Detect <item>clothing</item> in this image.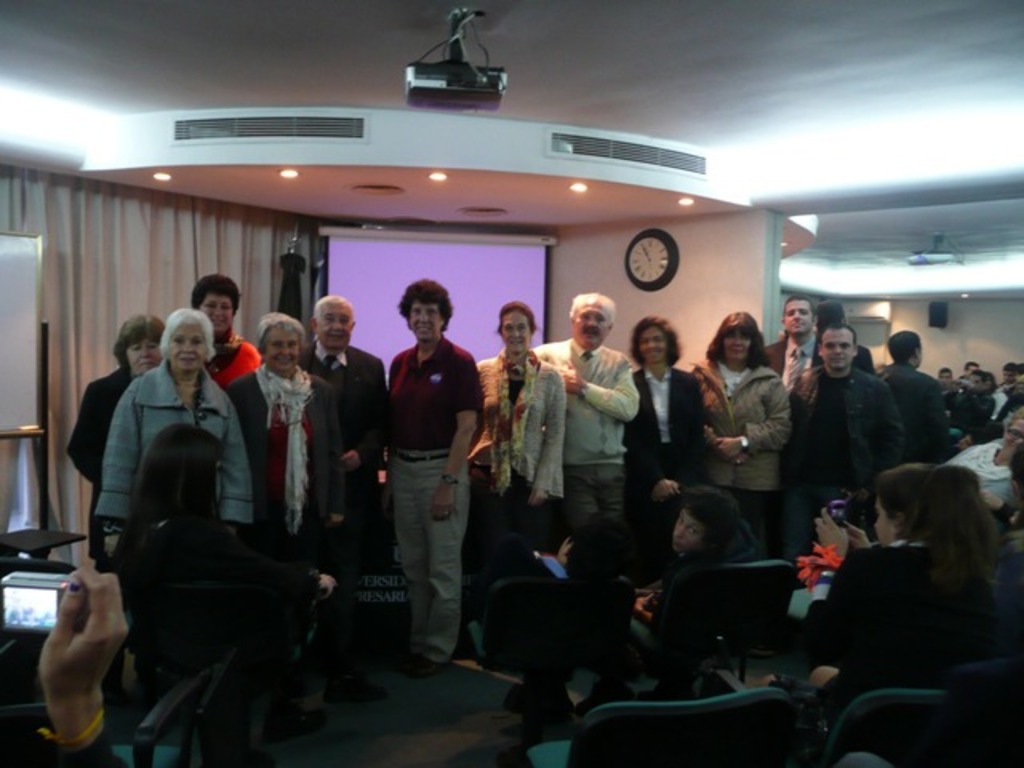
Detection: detection(819, 542, 1006, 710).
